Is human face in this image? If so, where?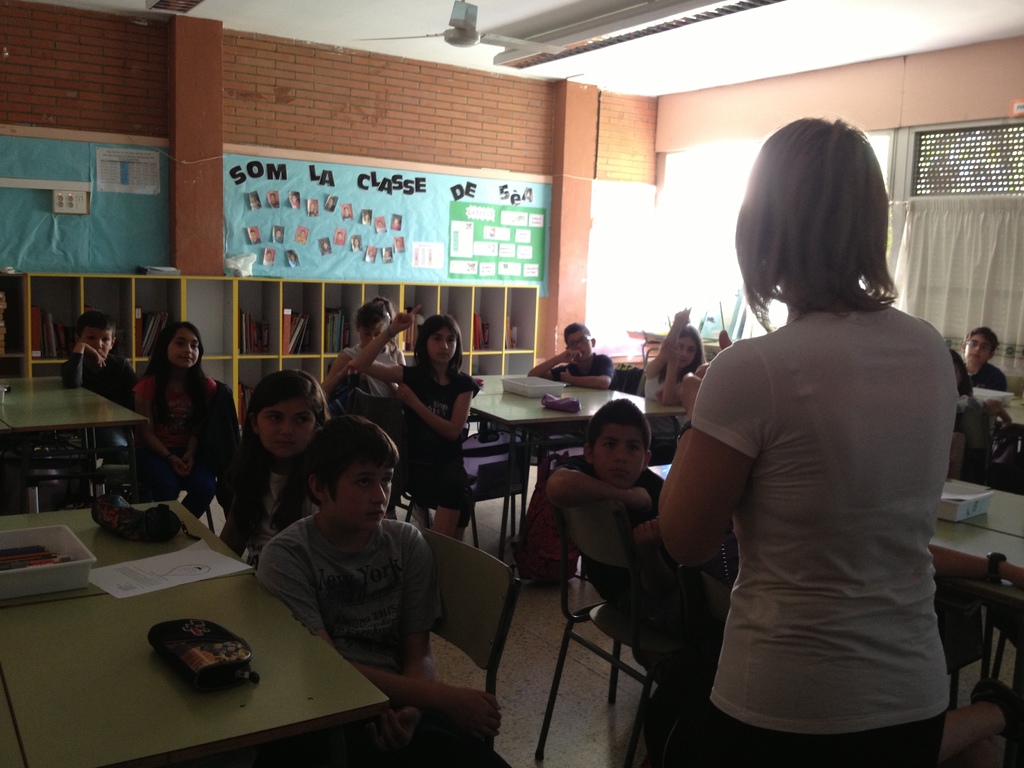
Yes, at region(428, 329, 454, 364).
